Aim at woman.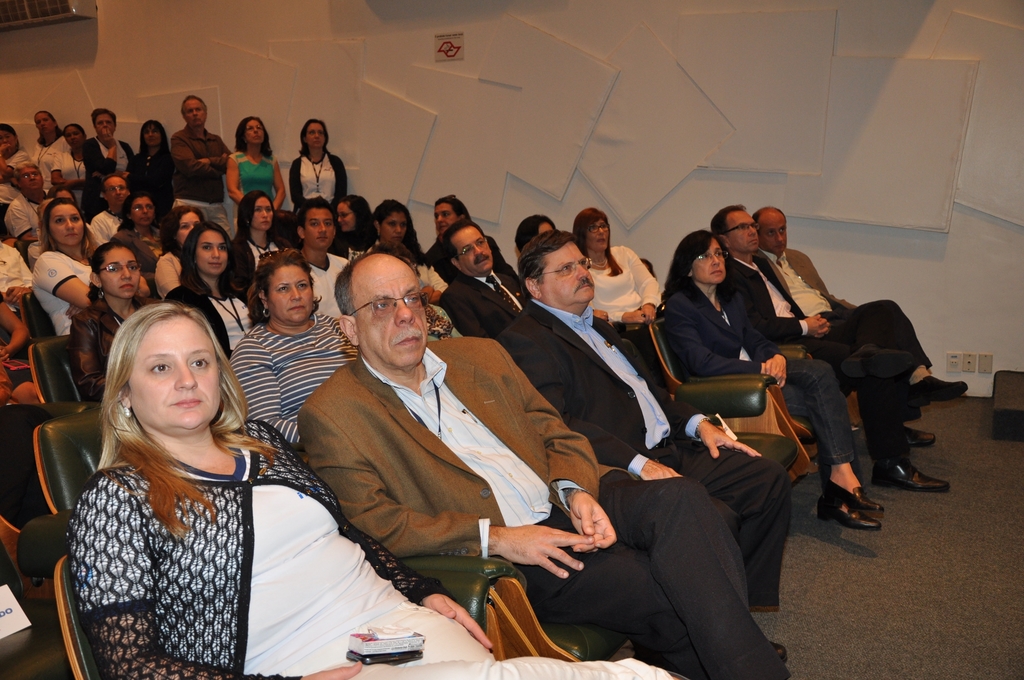
Aimed at box=[339, 197, 379, 263].
